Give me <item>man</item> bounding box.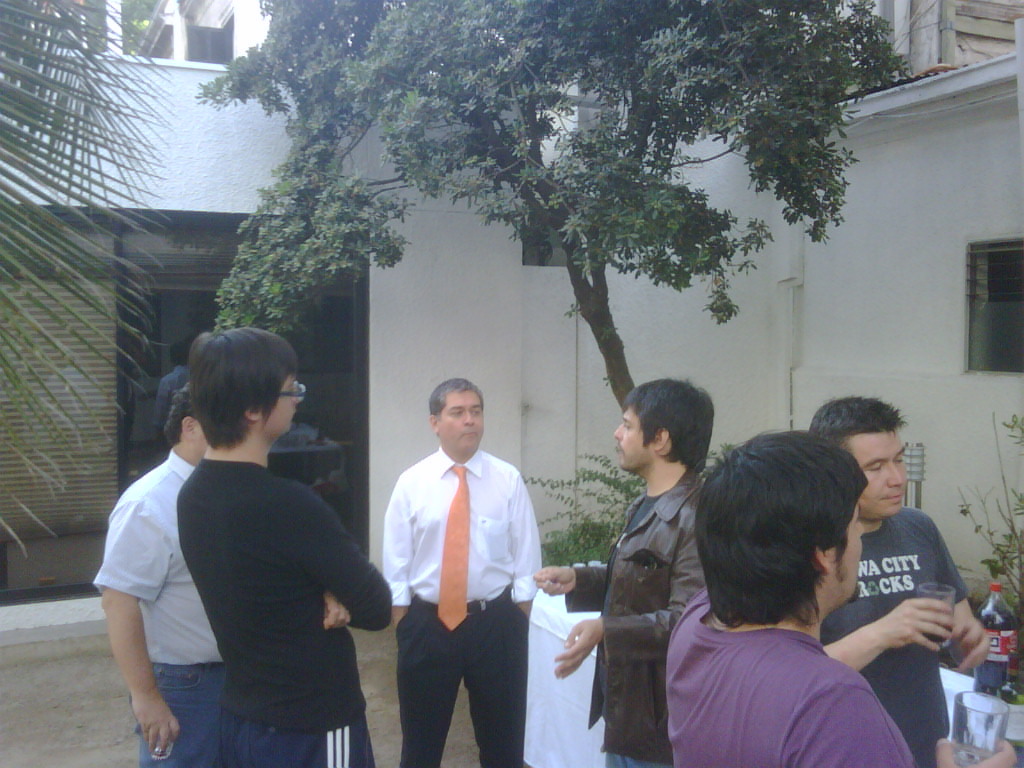
169, 324, 393, 767.
